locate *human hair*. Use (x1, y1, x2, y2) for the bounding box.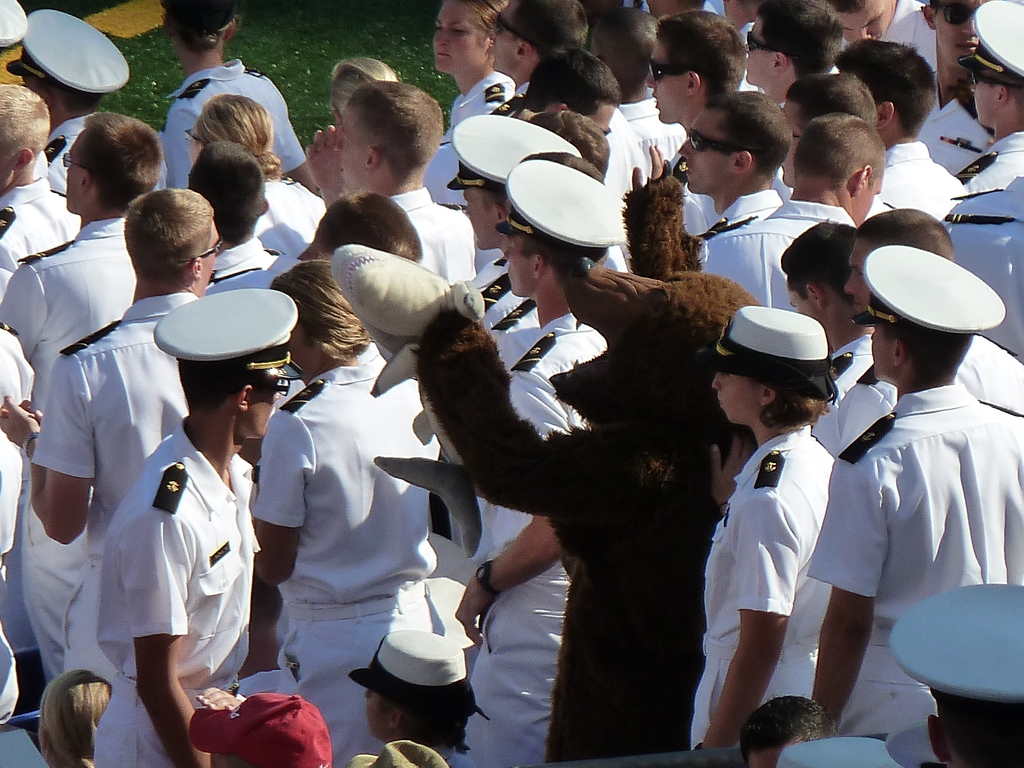
(856, 209, 956, 268).
